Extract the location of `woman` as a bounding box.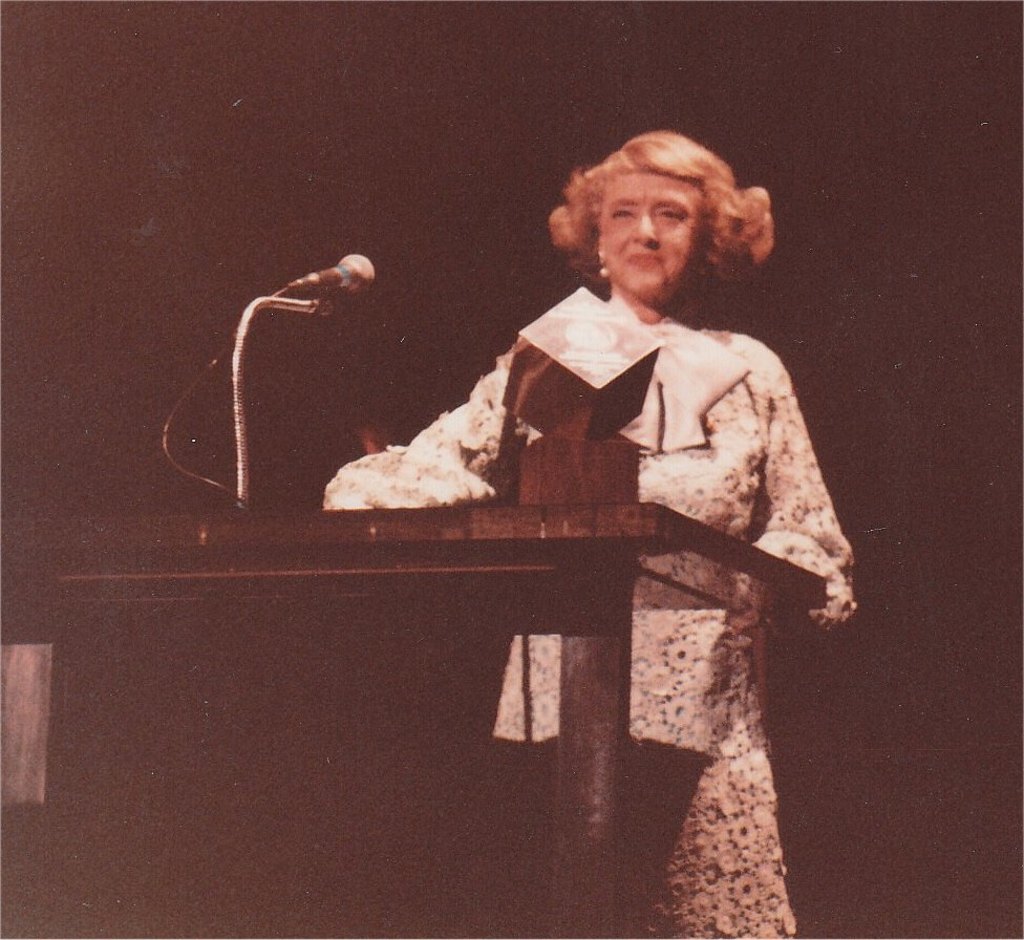
(341, 143, 842, 858).
